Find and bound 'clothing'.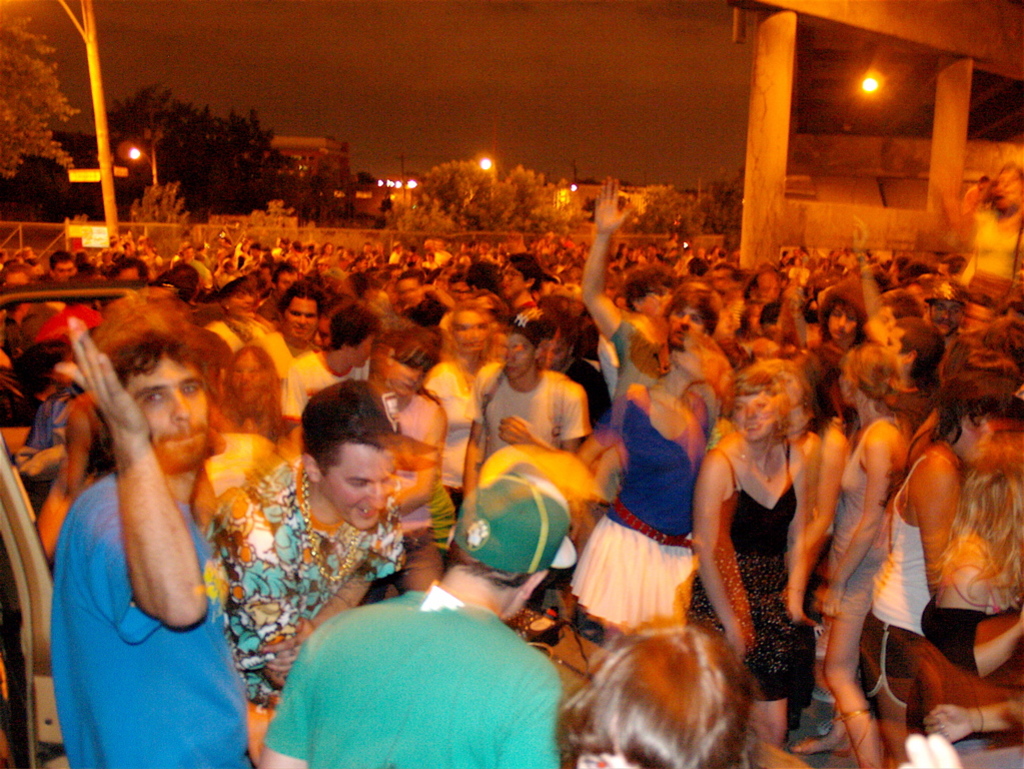
Bound: <bbox>432, 248, 451, 263</bbox>.
